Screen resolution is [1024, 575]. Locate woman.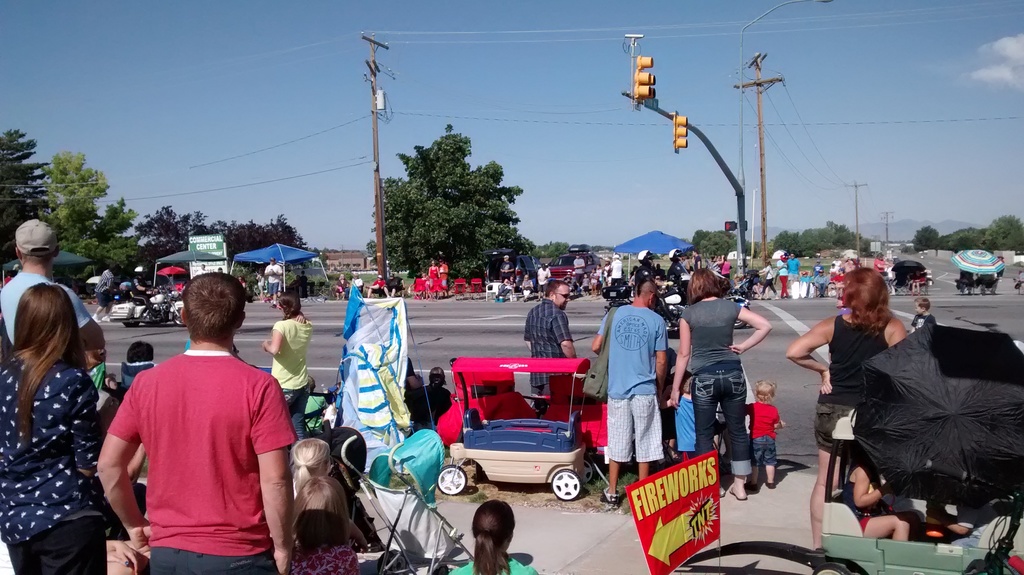
831/268/842/296.
